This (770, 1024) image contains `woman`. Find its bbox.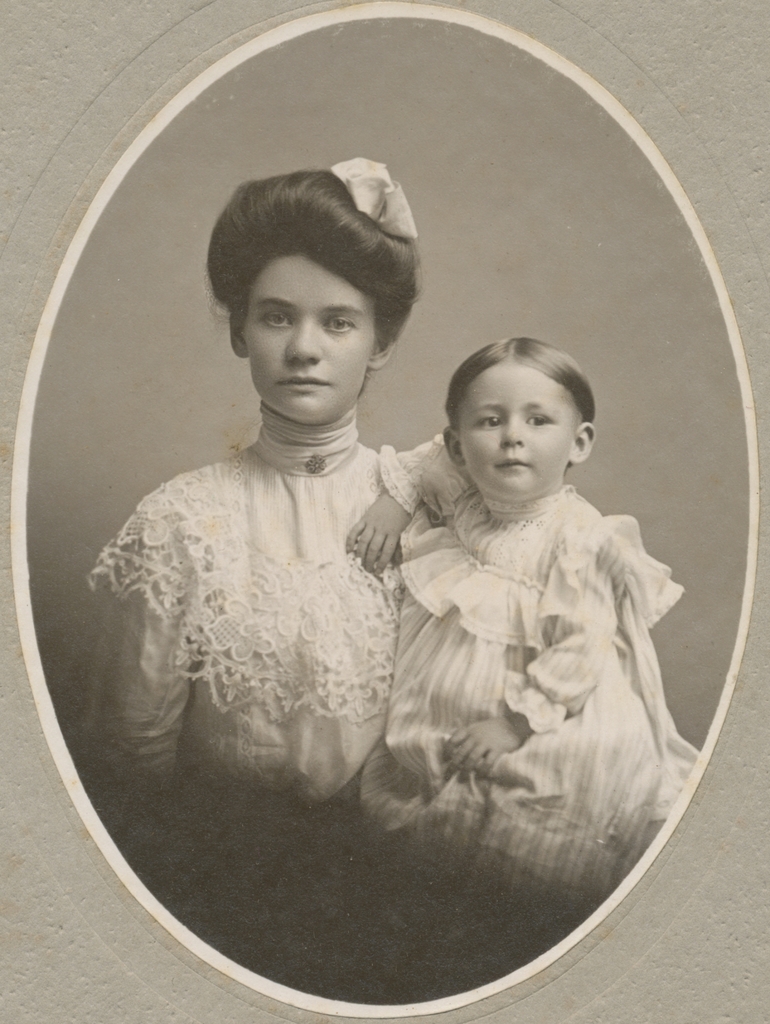
(77, 147, 449, 840).
